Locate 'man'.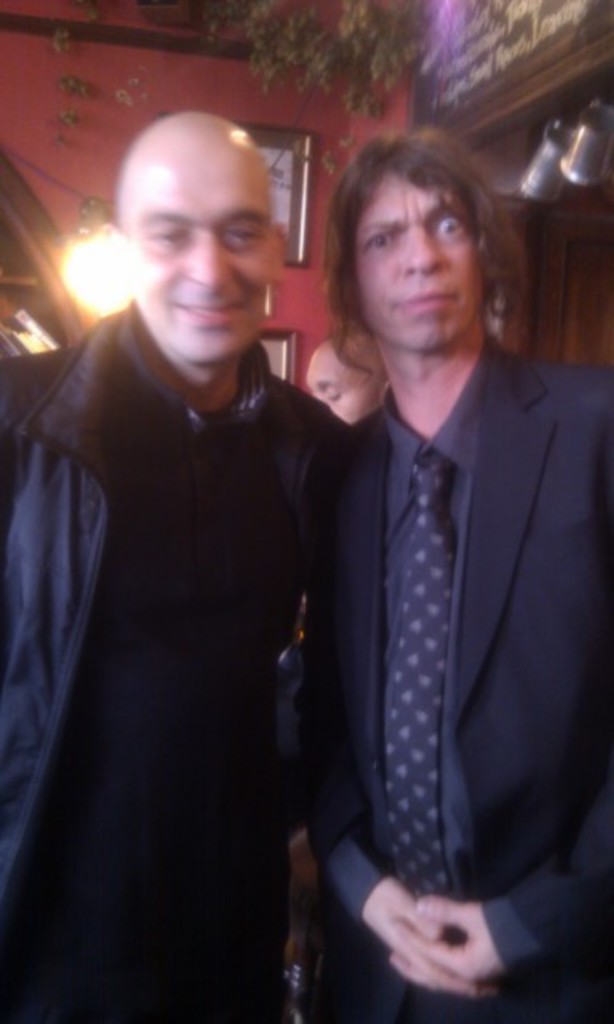
Bounding box: x1=0 y1=107 x2=345 y2=1022.
